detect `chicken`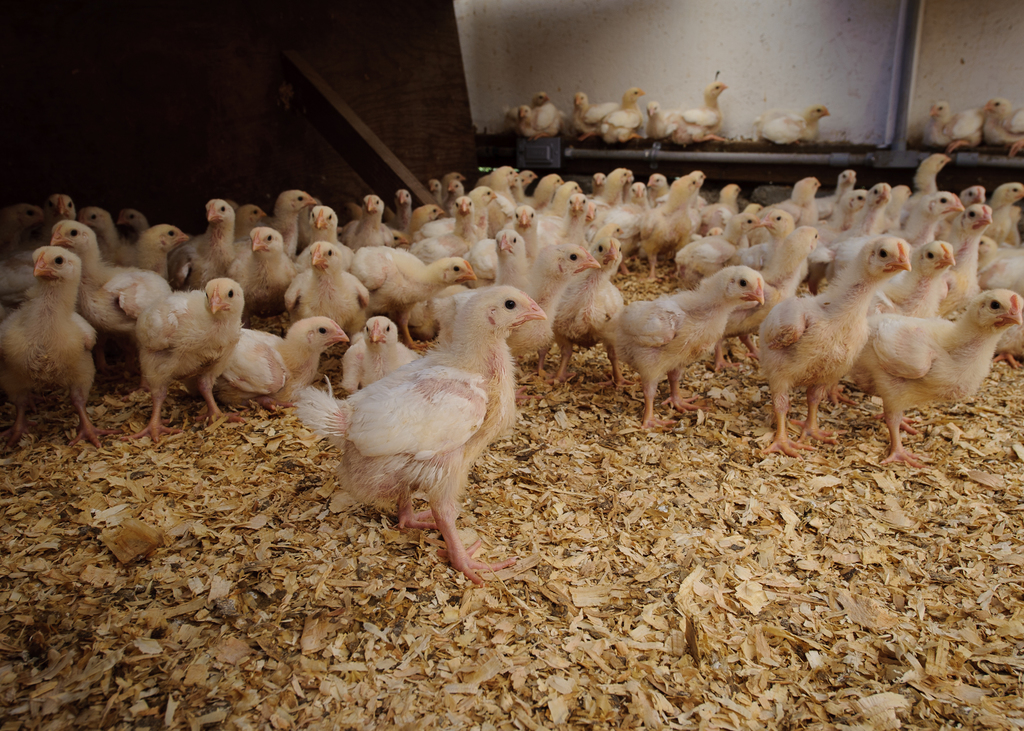
[x1=601, y1=86, x2=644, y2=140]
